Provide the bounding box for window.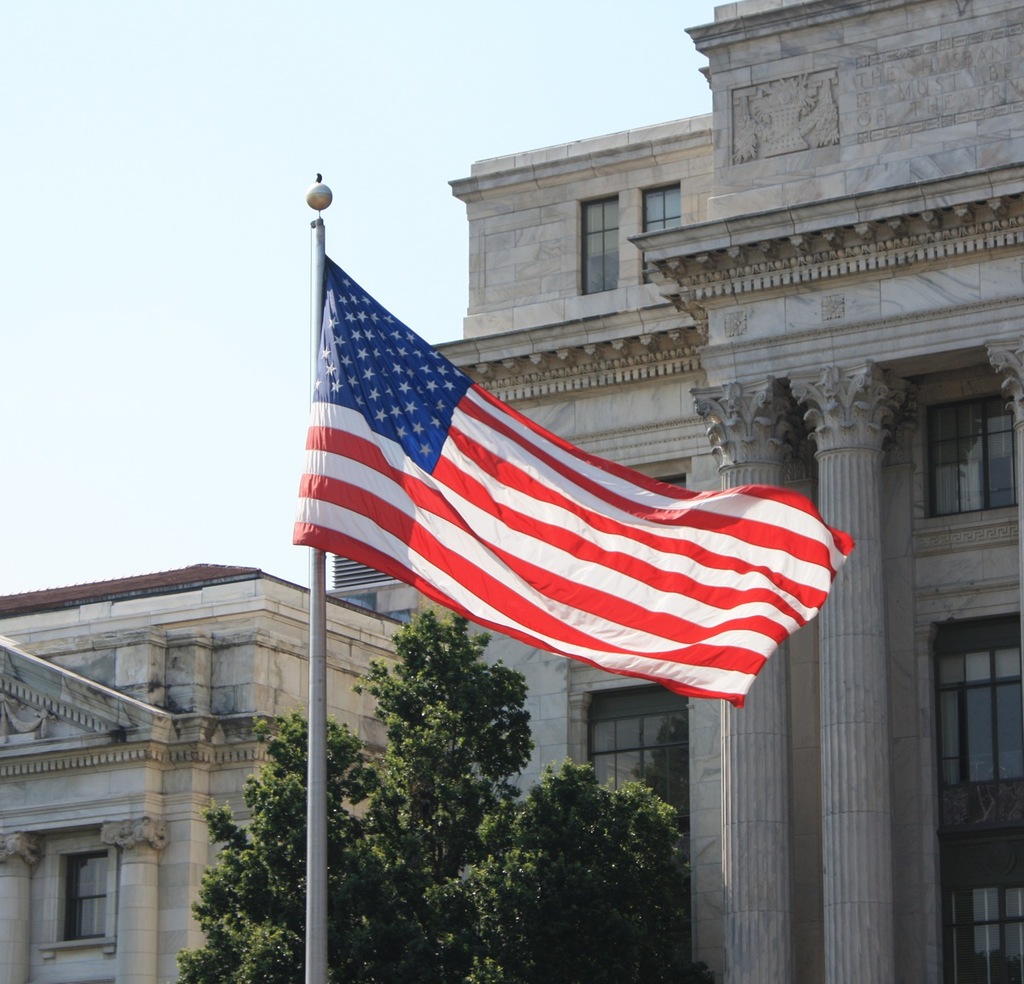
bbox=(56, 835, 100, 945).
